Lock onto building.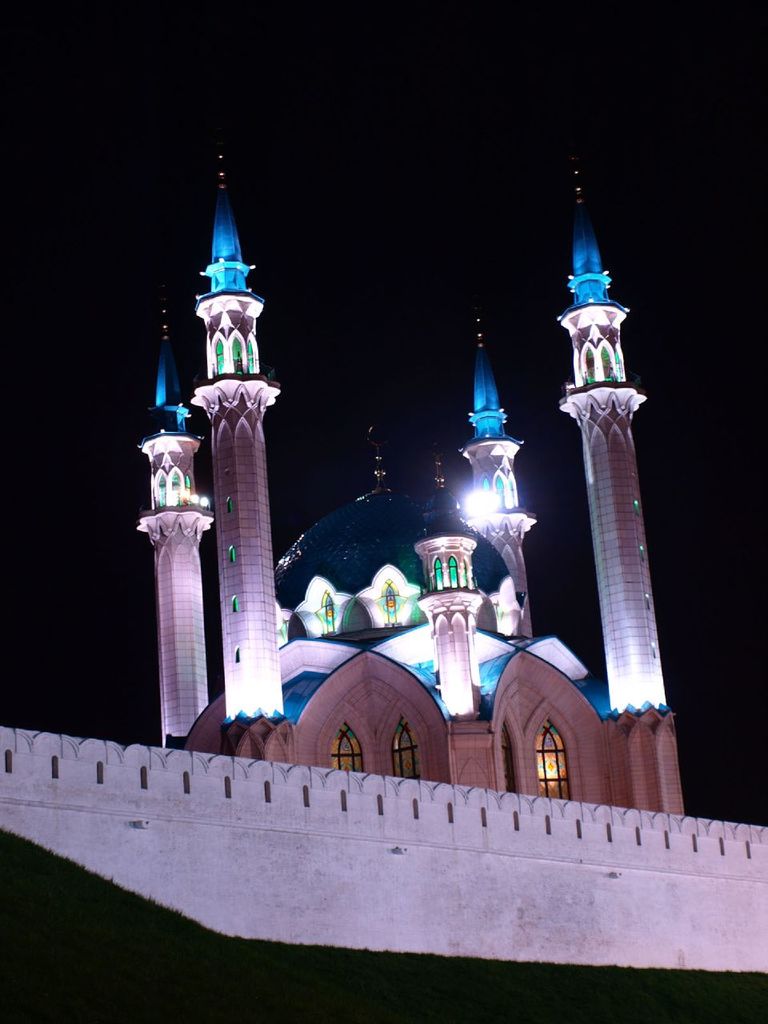
Locked: crop(0, 170, 767, 970).
